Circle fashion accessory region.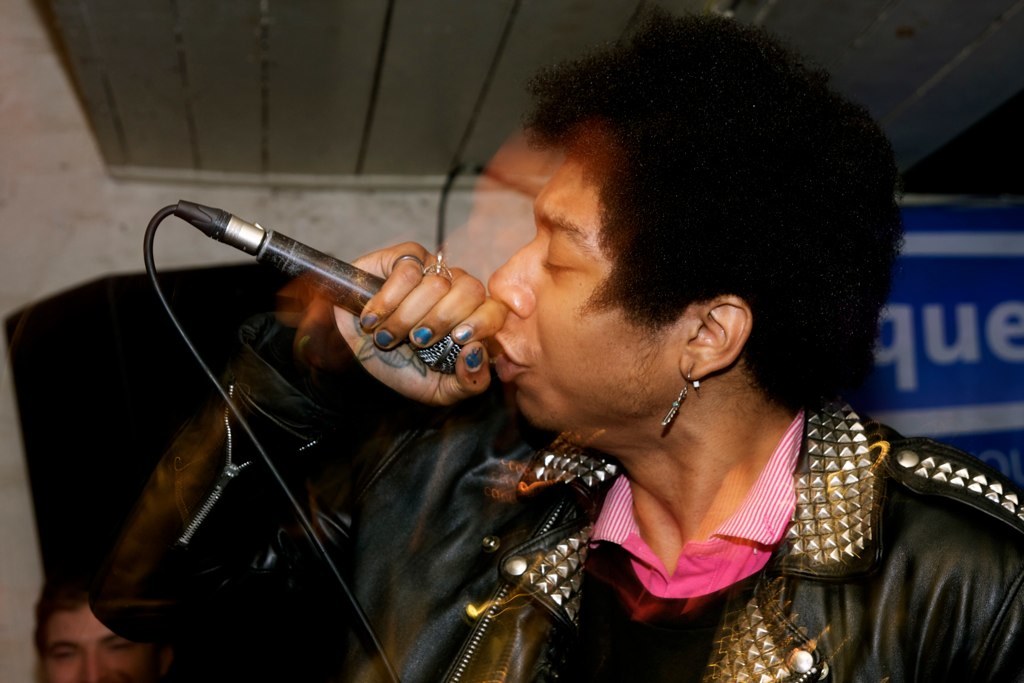
Region: box=[425, 251, 447, 284].
